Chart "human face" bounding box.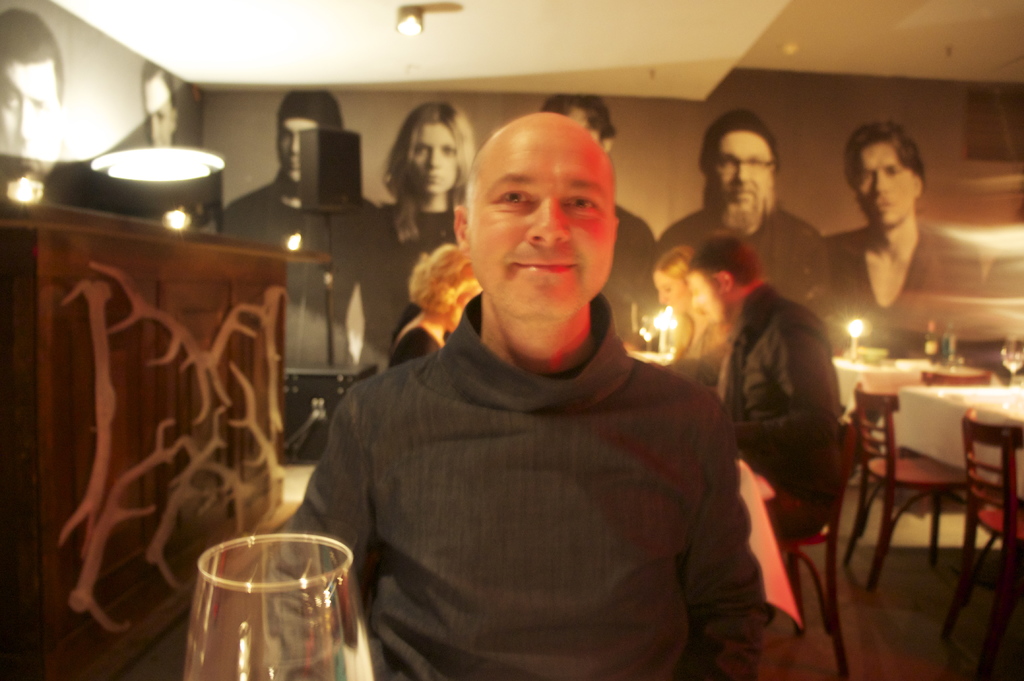
Charted: rect(135, 67, 178, 148).
